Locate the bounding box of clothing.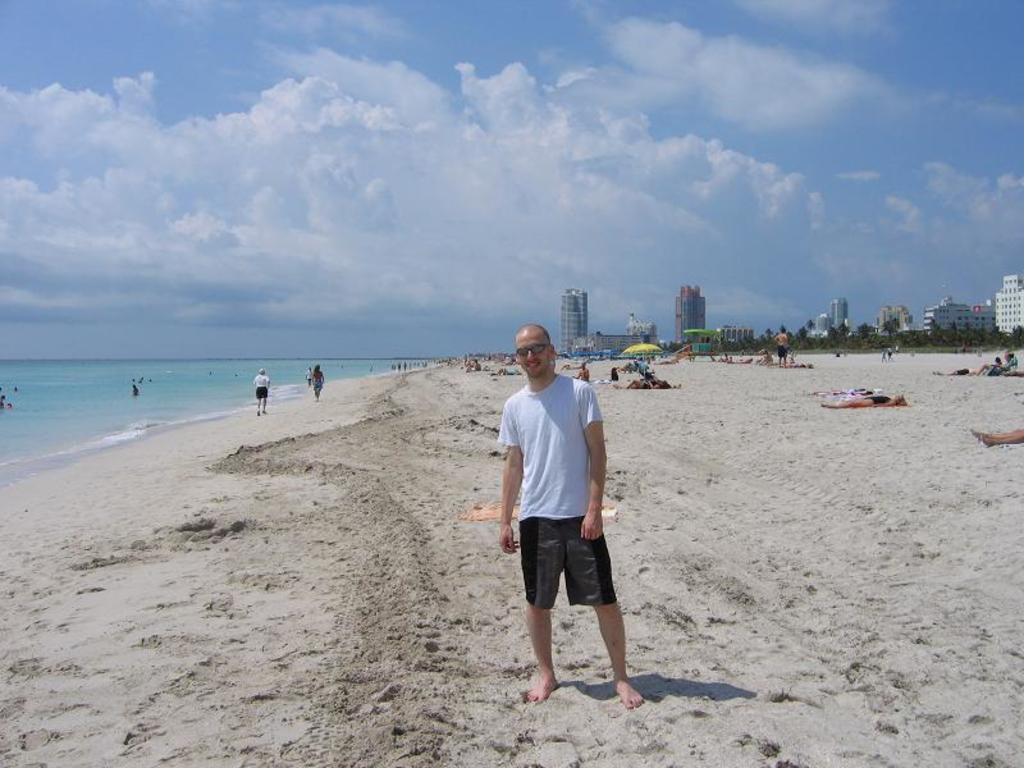
Bounding box: (481, 338, 612, 666).
